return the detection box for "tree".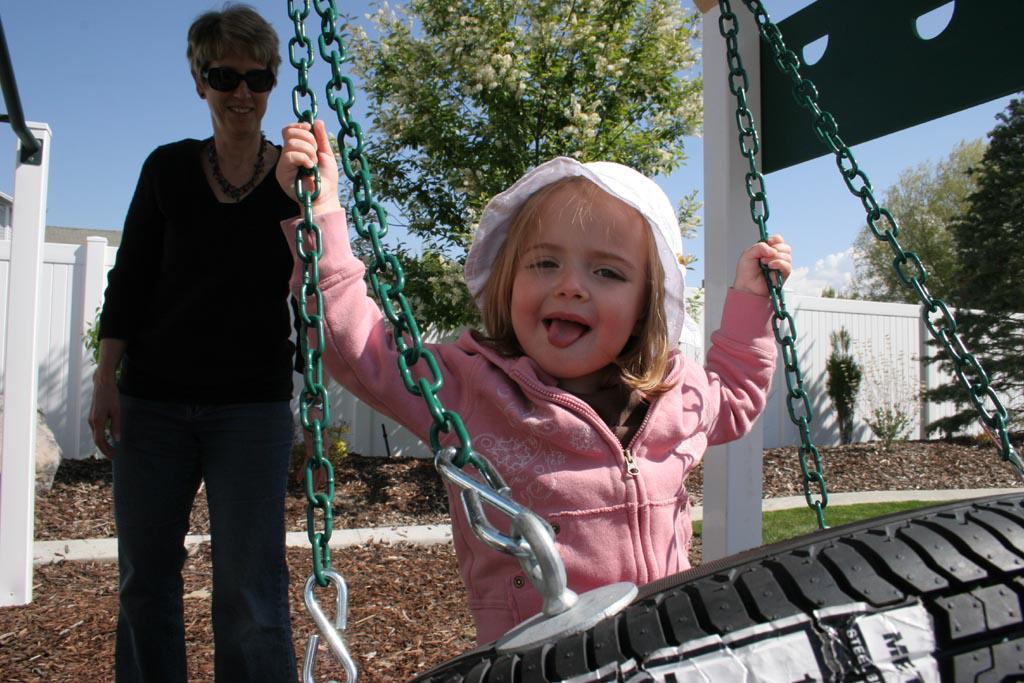
<bbox>312, 0, 717, 332</bbox>.
